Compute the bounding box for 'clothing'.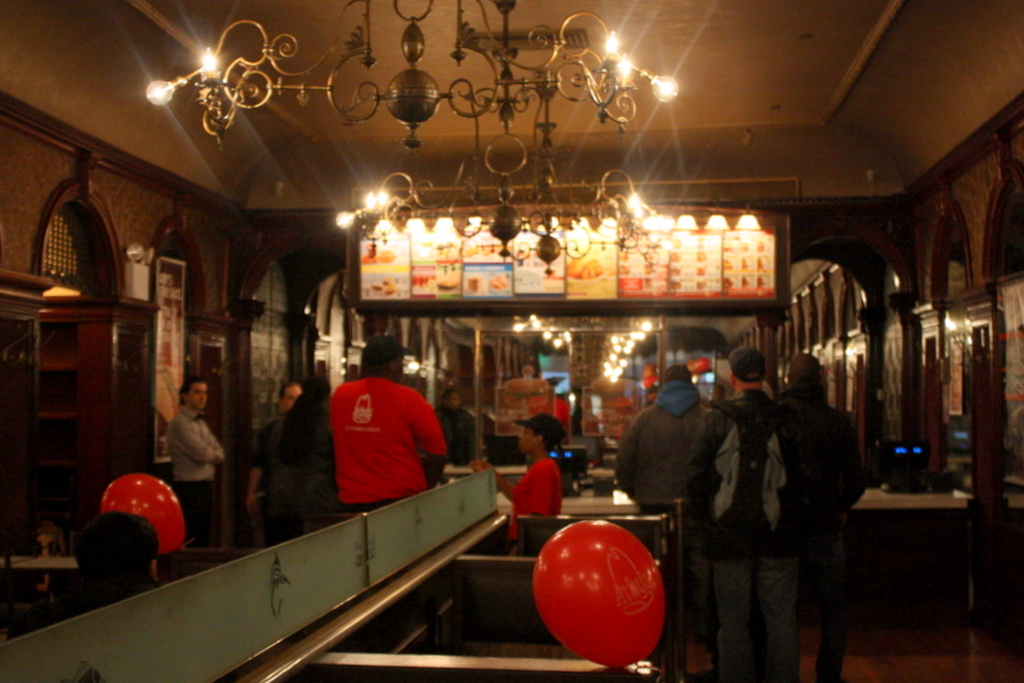
box=[164, 401, 222, 480].
